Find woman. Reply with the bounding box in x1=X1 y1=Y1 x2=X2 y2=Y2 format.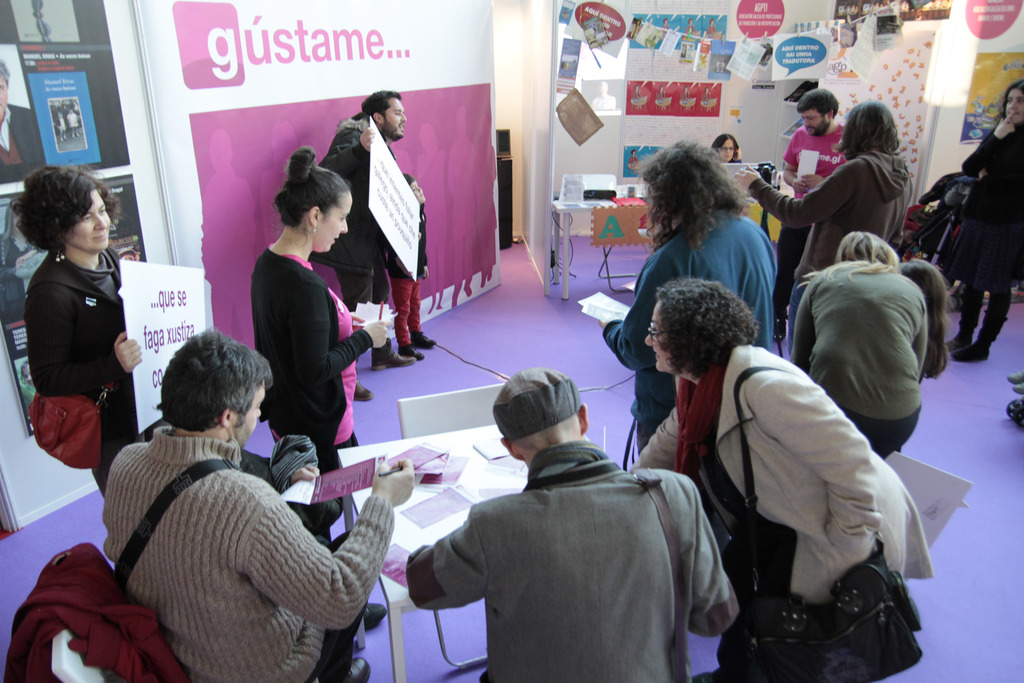
x1=13 y1=167 x2=146 y2=528.
